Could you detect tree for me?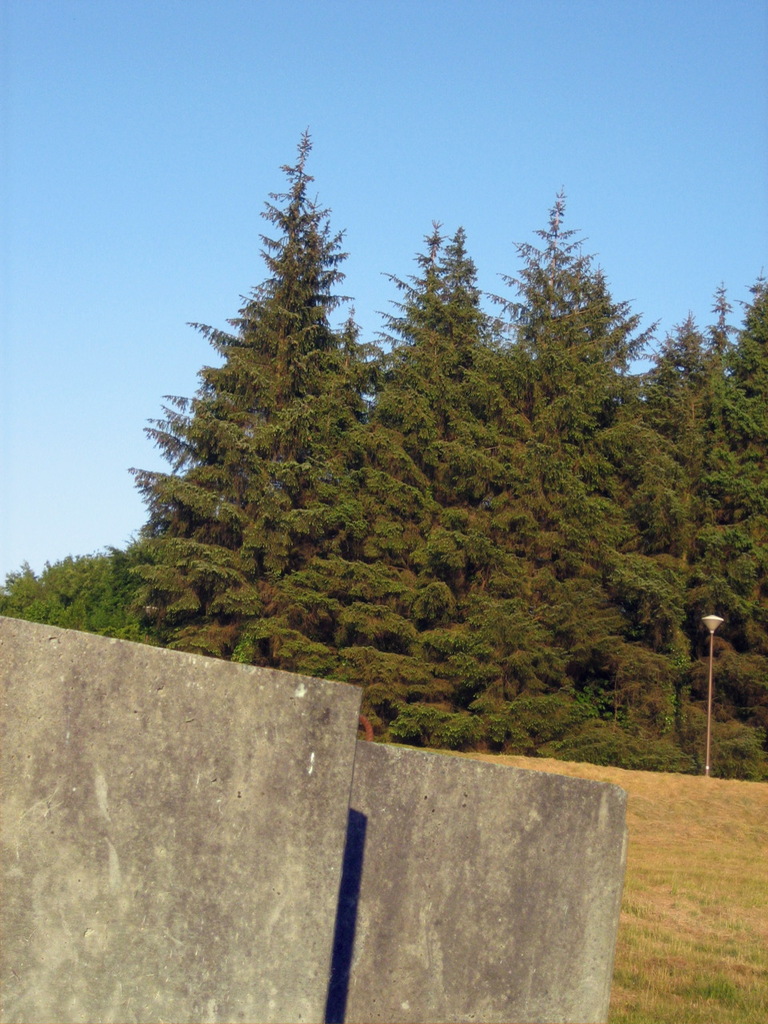
Detection result: detection(120, 134, 420, 682).
